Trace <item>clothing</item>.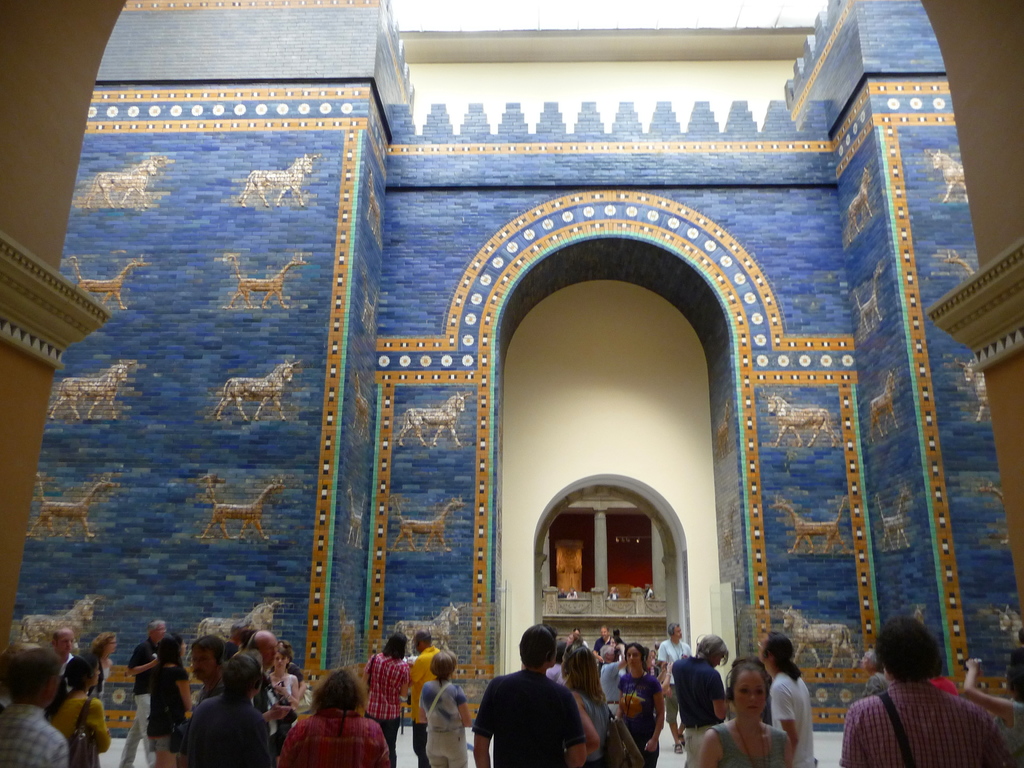
Traced to {"left": 369, "top": 647, "right": 413, "bottom": 767}.
